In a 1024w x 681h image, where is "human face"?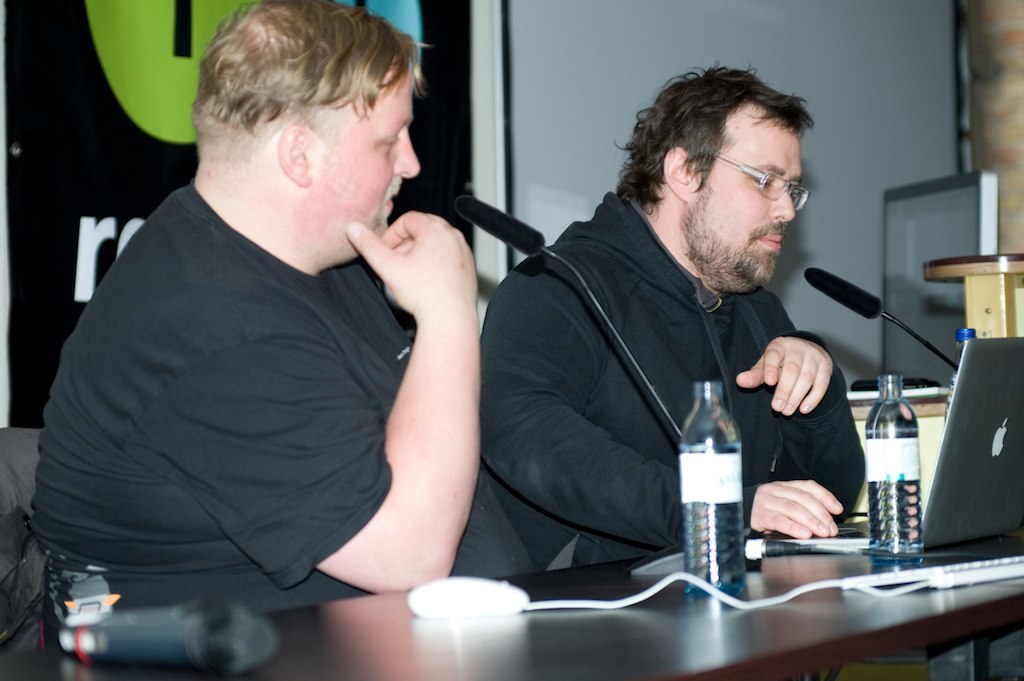
Rect(300, 56, 423, 270).
